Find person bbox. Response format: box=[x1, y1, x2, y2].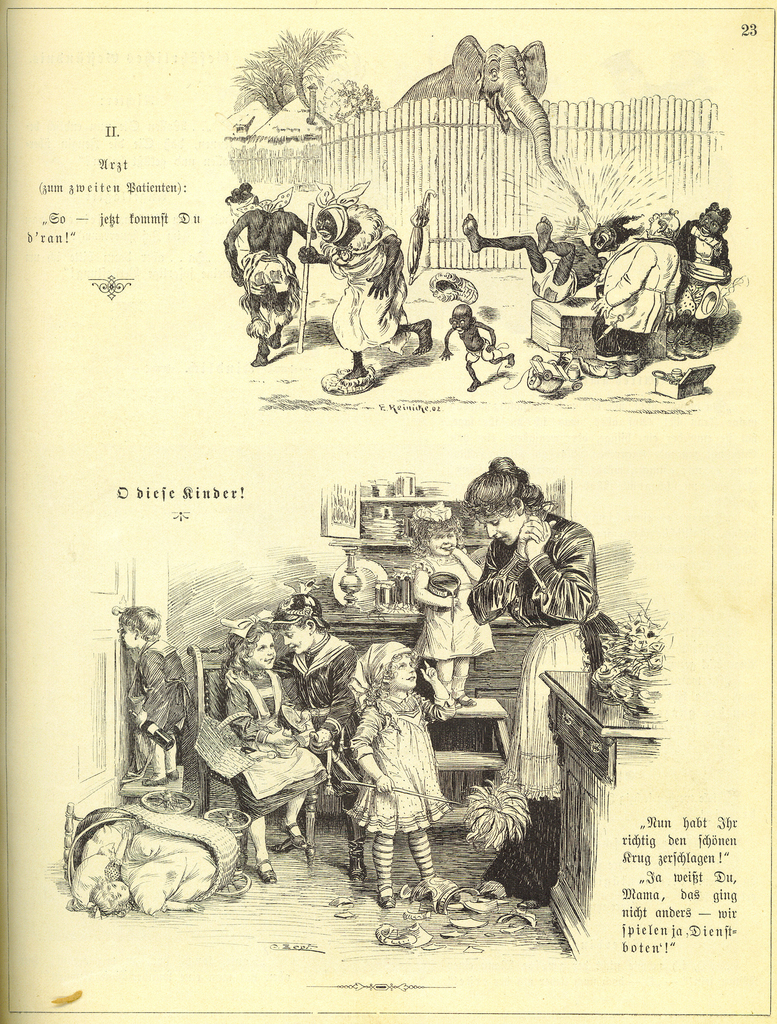
box=[591, 204, 687, 362].
